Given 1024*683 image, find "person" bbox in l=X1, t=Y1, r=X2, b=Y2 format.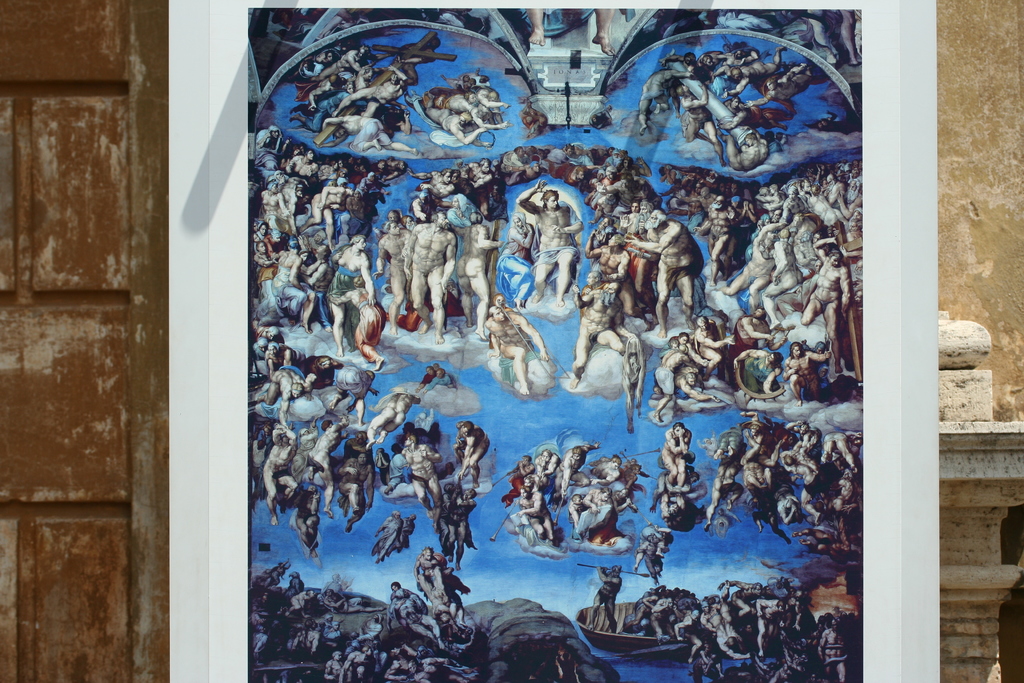
l=772, t=206, r=785, b=225.
